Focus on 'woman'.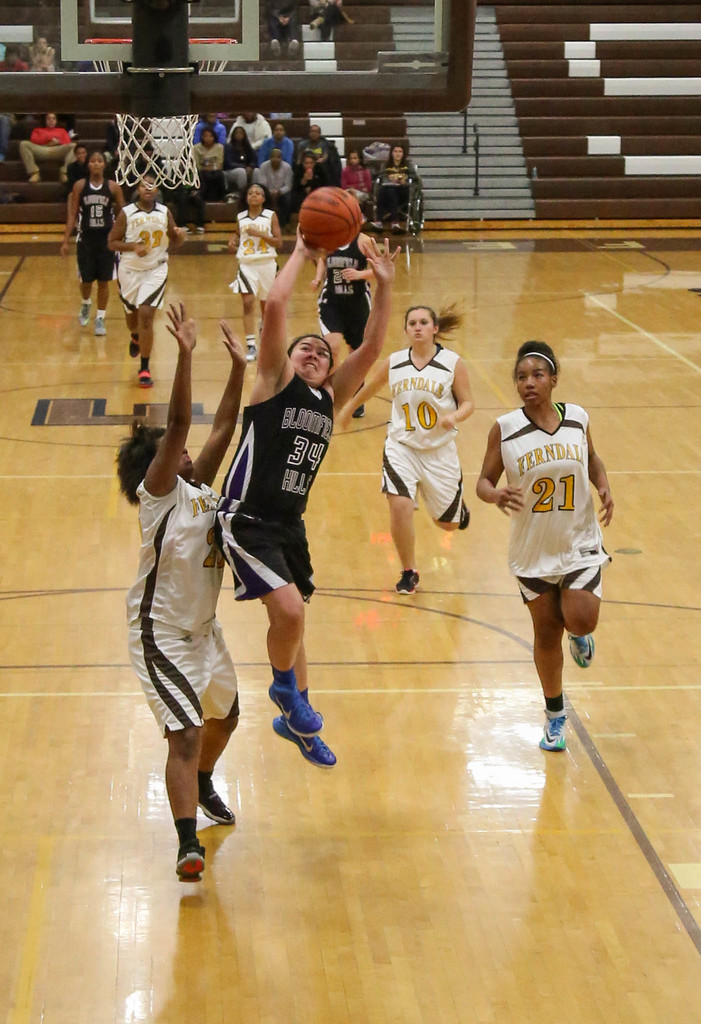
Focused at x1=21 y1=108 x2=77 y2=187.
